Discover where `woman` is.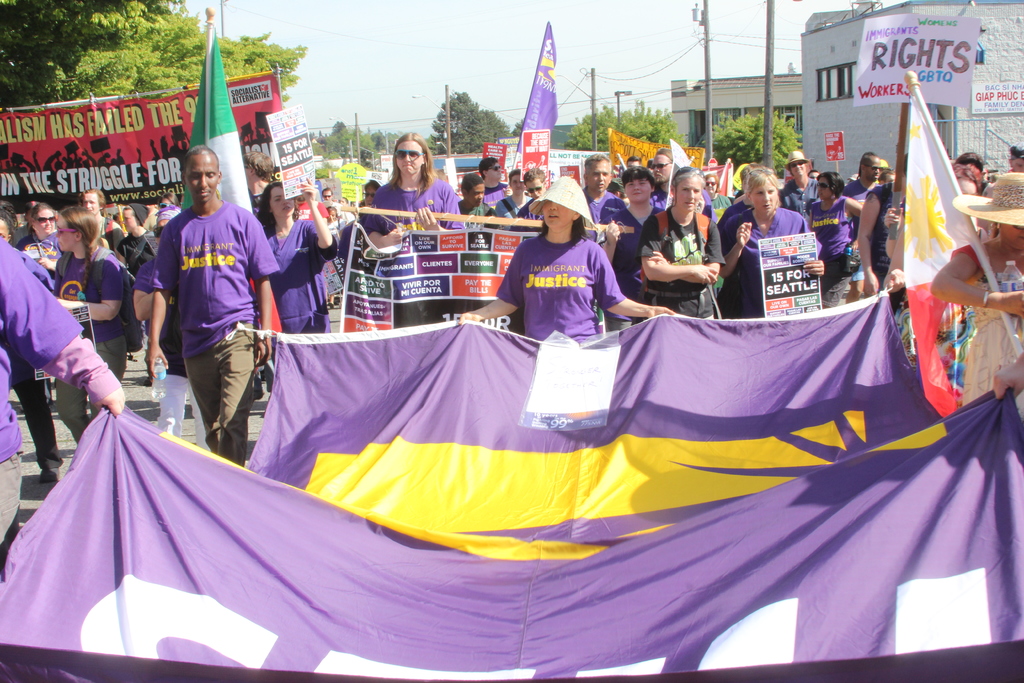
Discovered at [left=931, top=174, right=1023, bottom=347].
